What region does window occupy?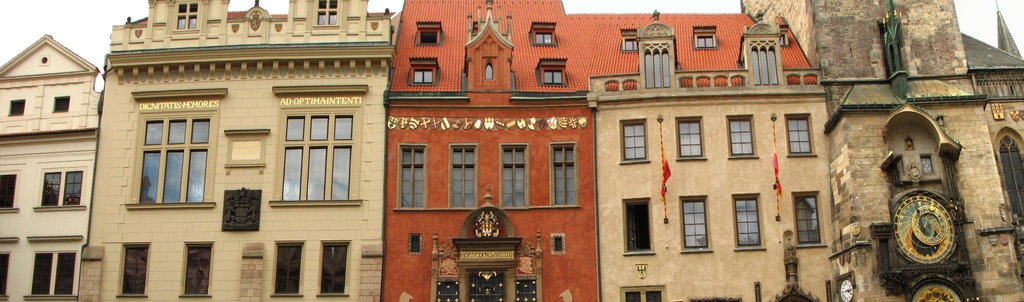
530, 20, 559, 46.
